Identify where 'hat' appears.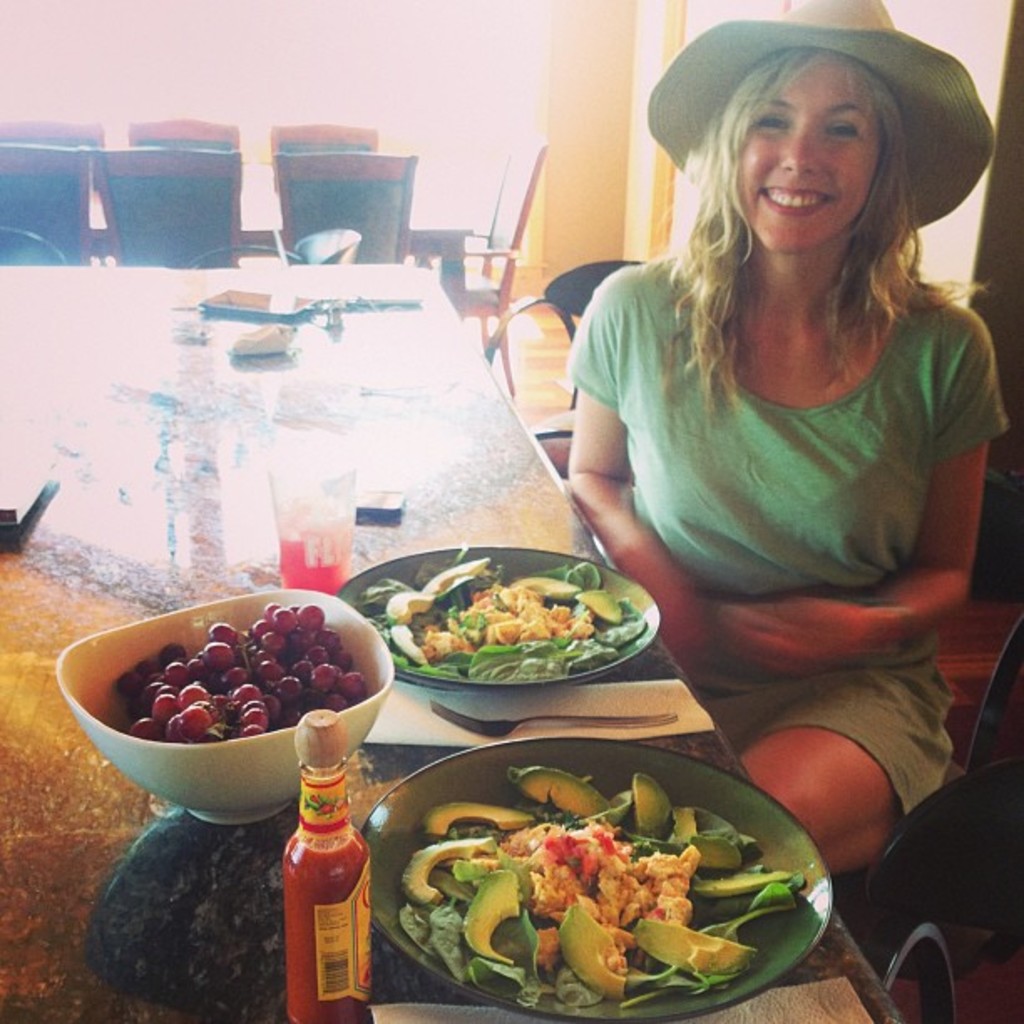
Appears at {"x1": 641, "y1": 0, "x2": 996, "y2": 234}.
